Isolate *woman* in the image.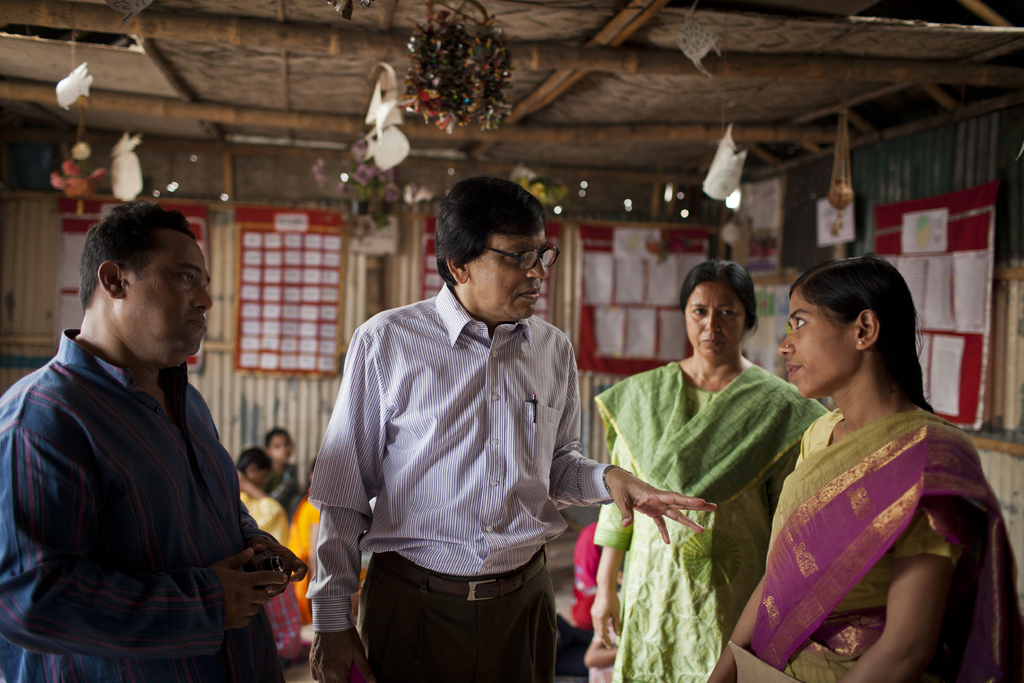
Isolated region: [579,258,833,682].
